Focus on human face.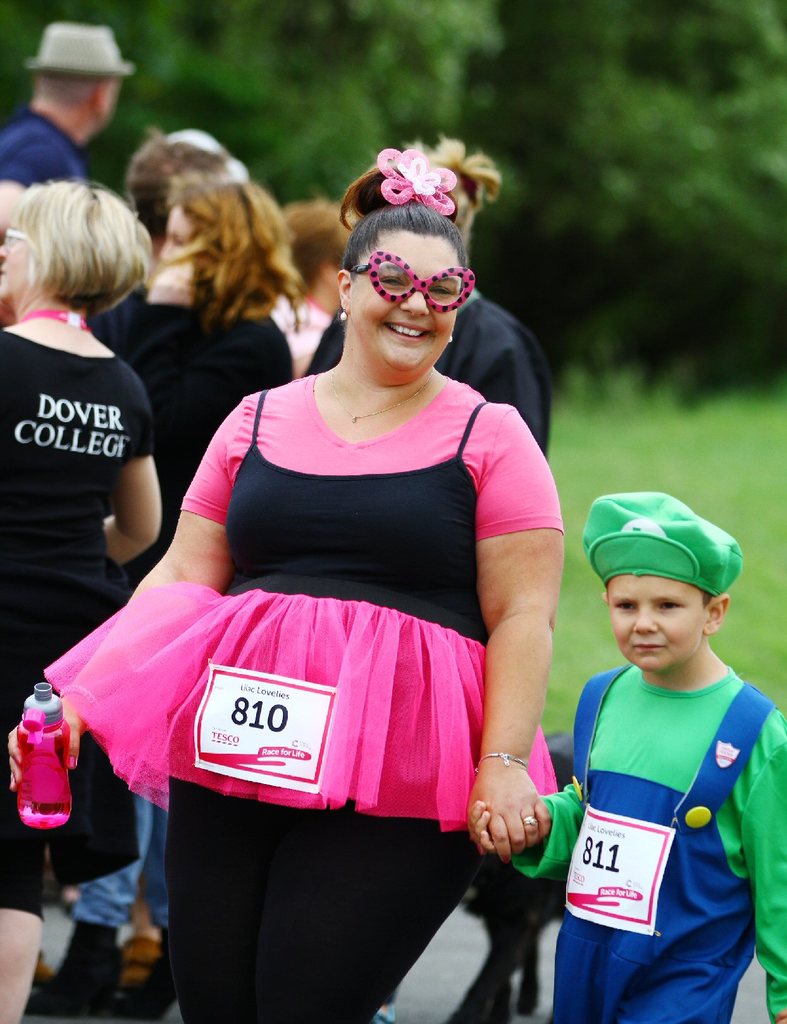
Focused at 351, 232, 457, 373.
